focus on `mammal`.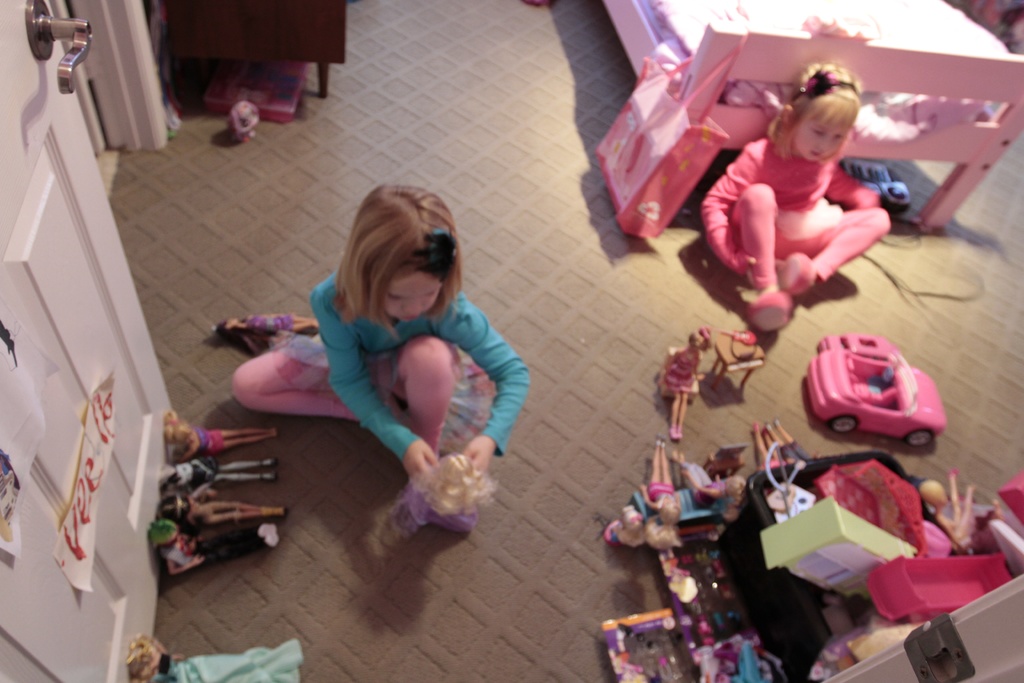
Focused at (155,491,292,531).
